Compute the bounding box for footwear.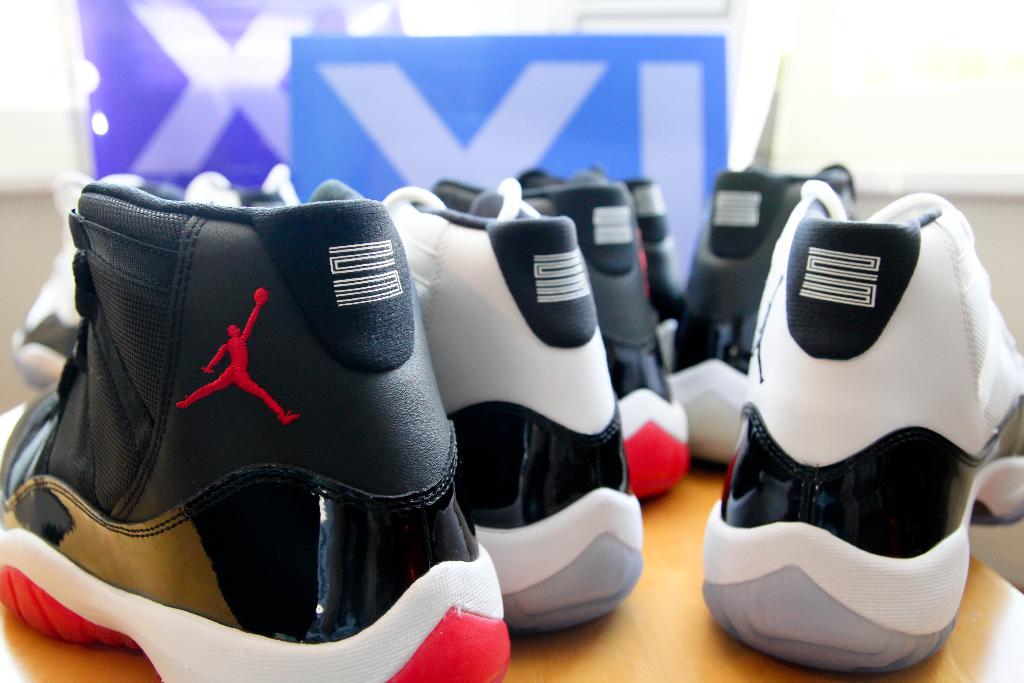
(664, 161, 860, 474).
